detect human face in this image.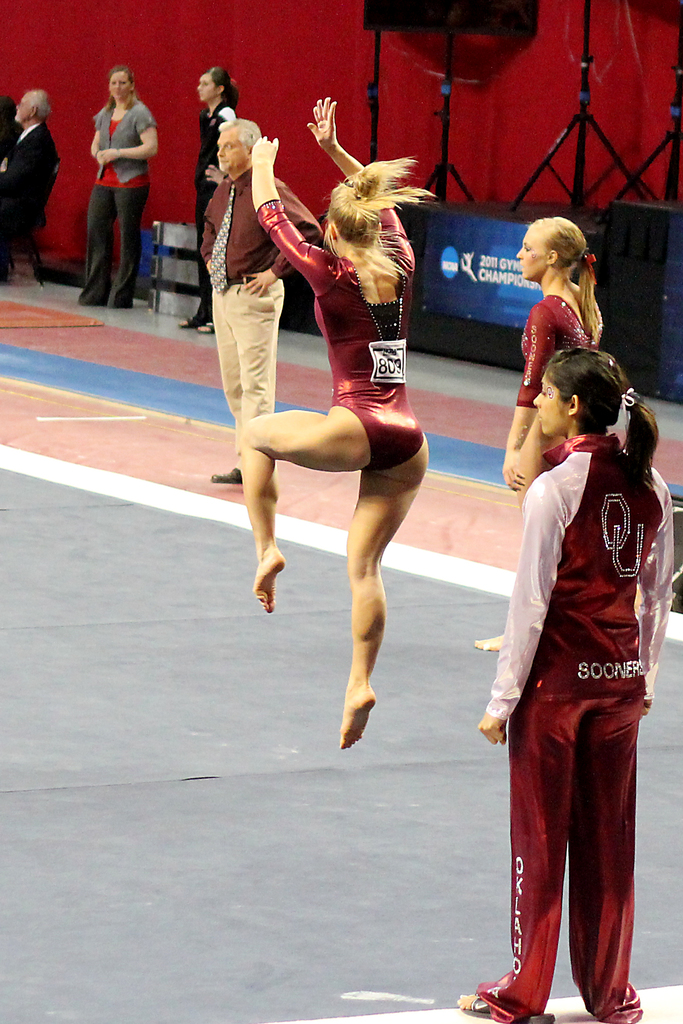
Detection: 13,92,36,125.
